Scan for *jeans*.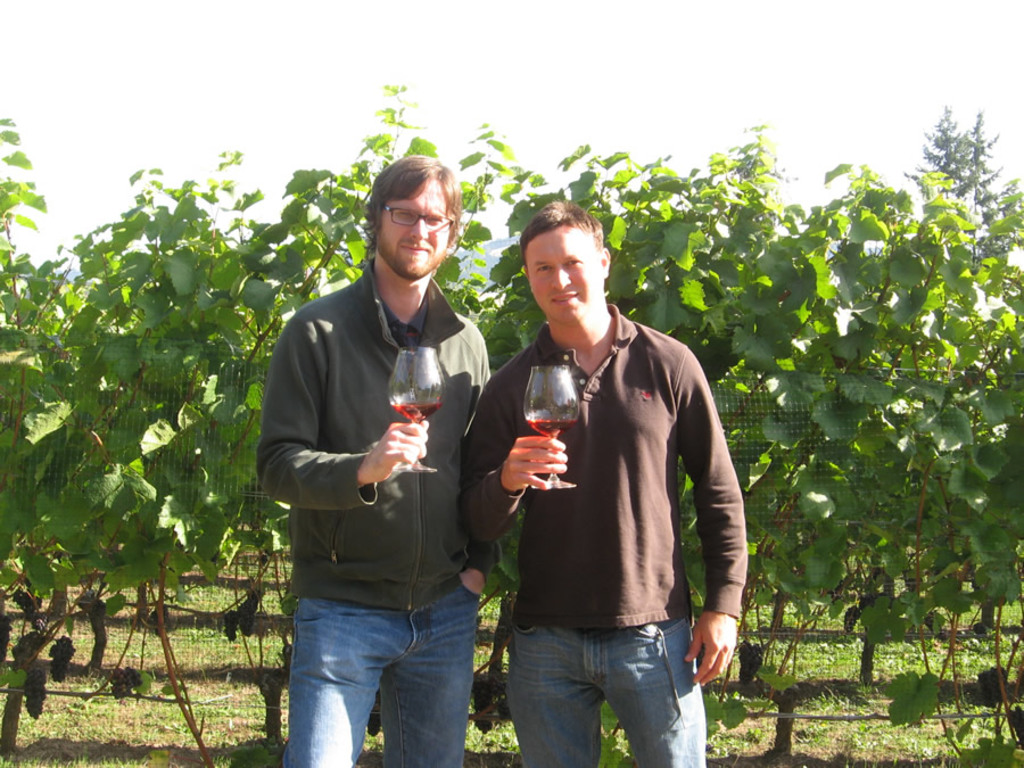
Scan result: region(506, 622, 708, 767).
